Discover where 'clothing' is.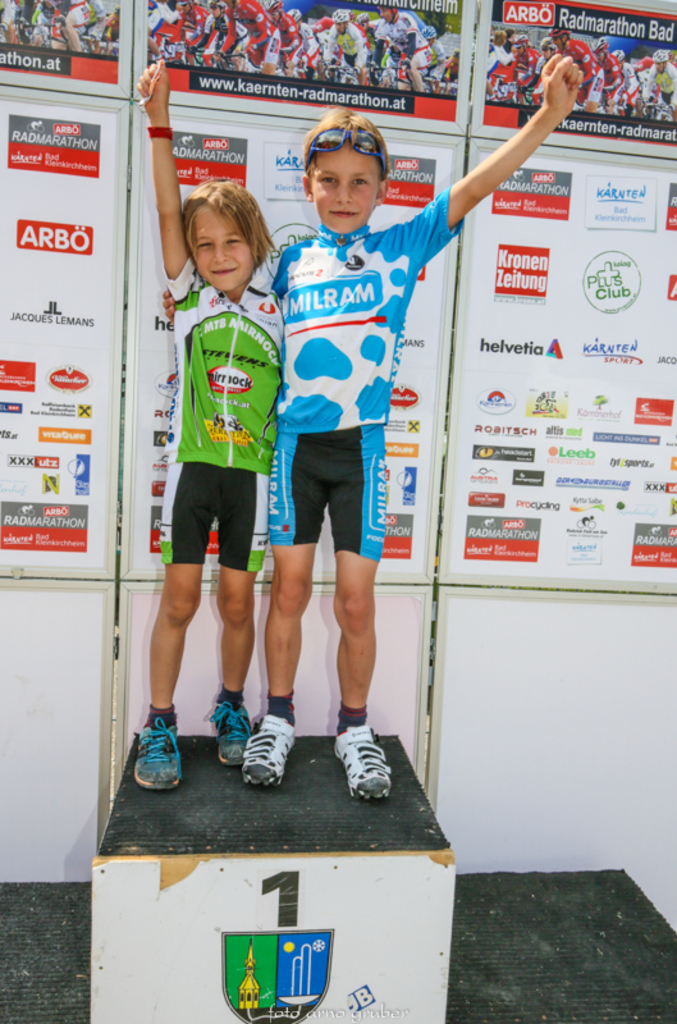
Discovered at rect(143, 0, 175, 35).
